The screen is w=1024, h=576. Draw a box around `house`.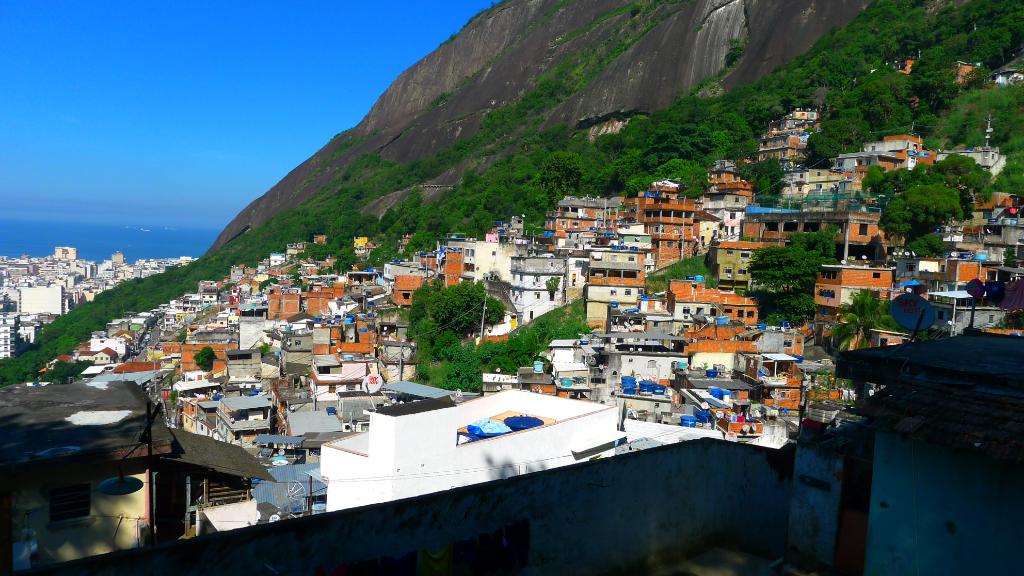
(left=644, top=193, right=694, bottom=268).
